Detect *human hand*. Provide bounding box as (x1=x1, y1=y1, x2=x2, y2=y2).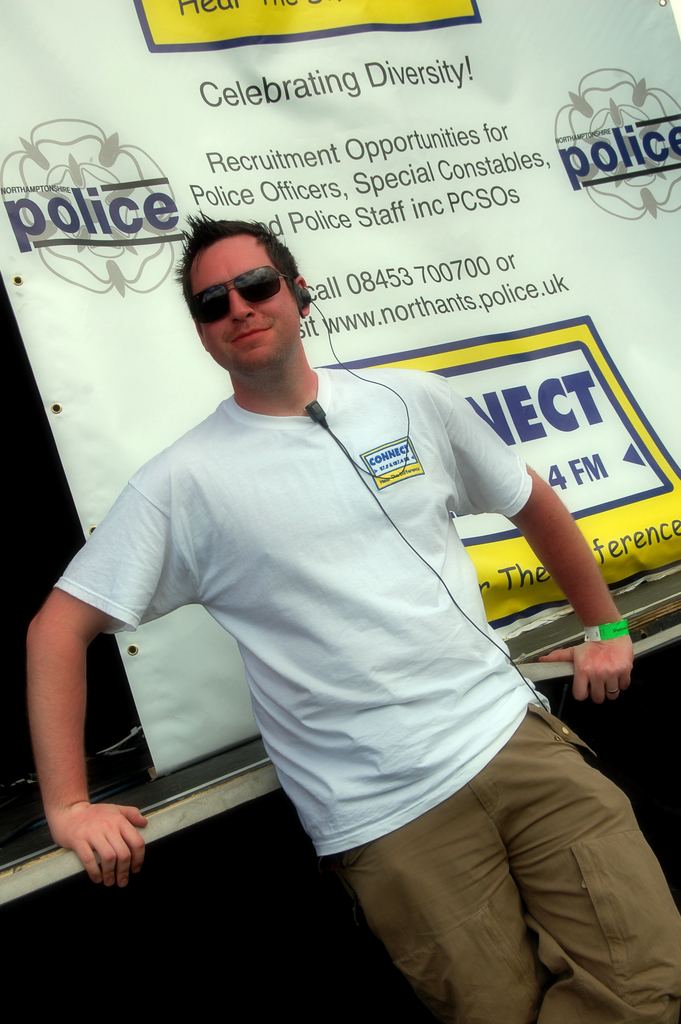
(x1=537, y1=638, x2=639, y2=708).
